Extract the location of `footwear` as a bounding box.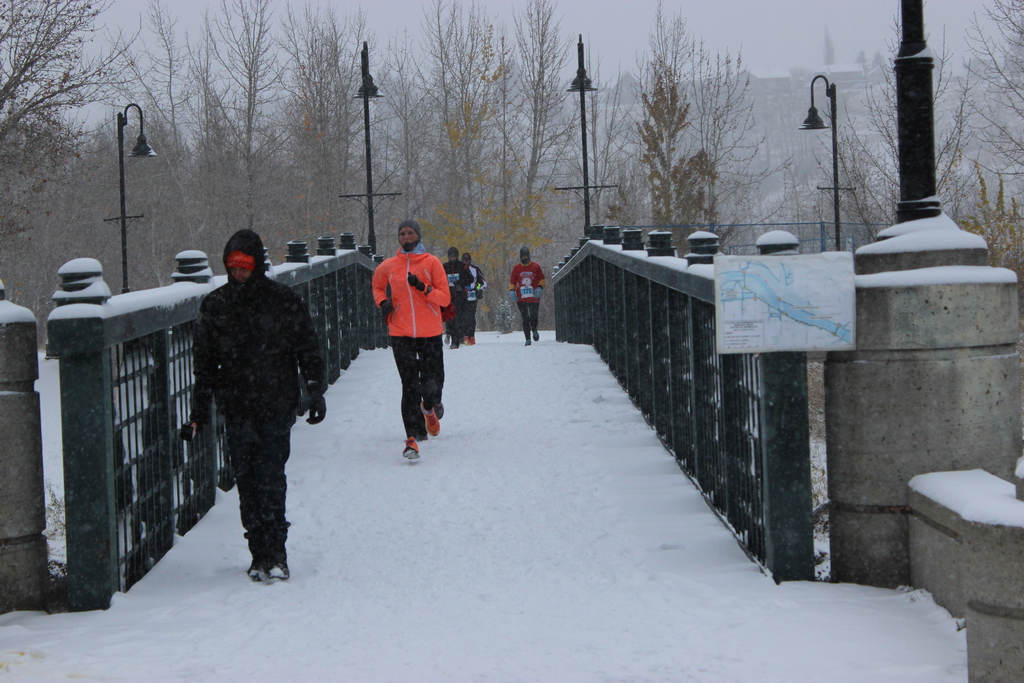
BBox(533, 332, 538, 341).
